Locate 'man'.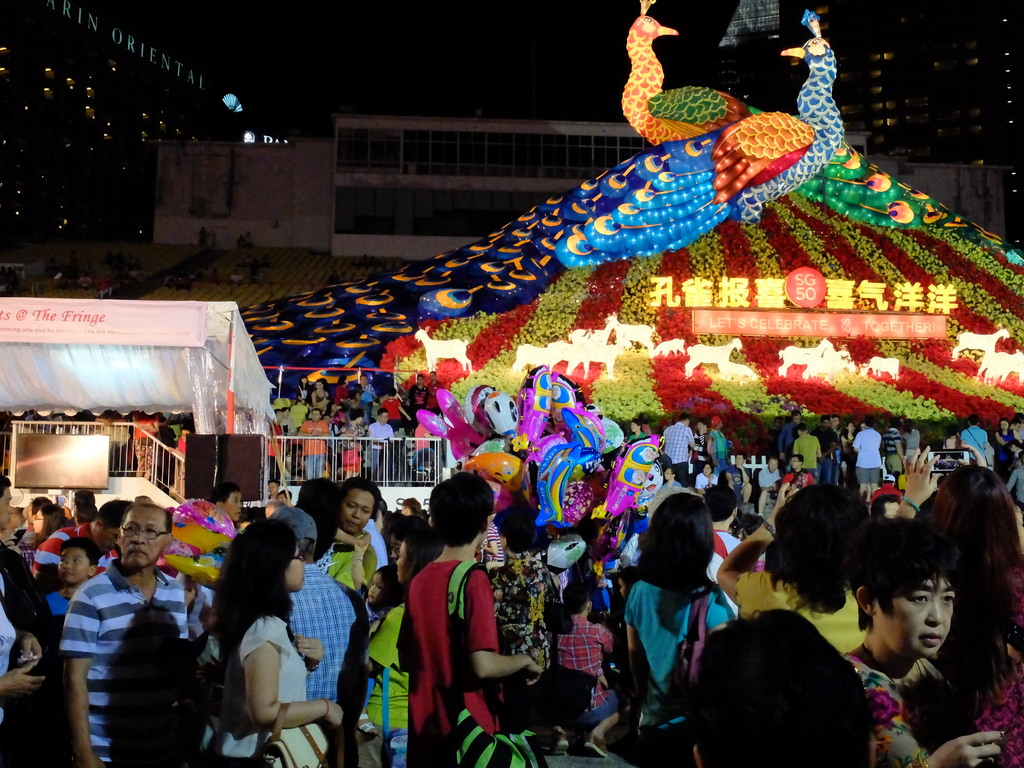
Bounding box: (x1=364, y1=371, x2=373, y2=410).
